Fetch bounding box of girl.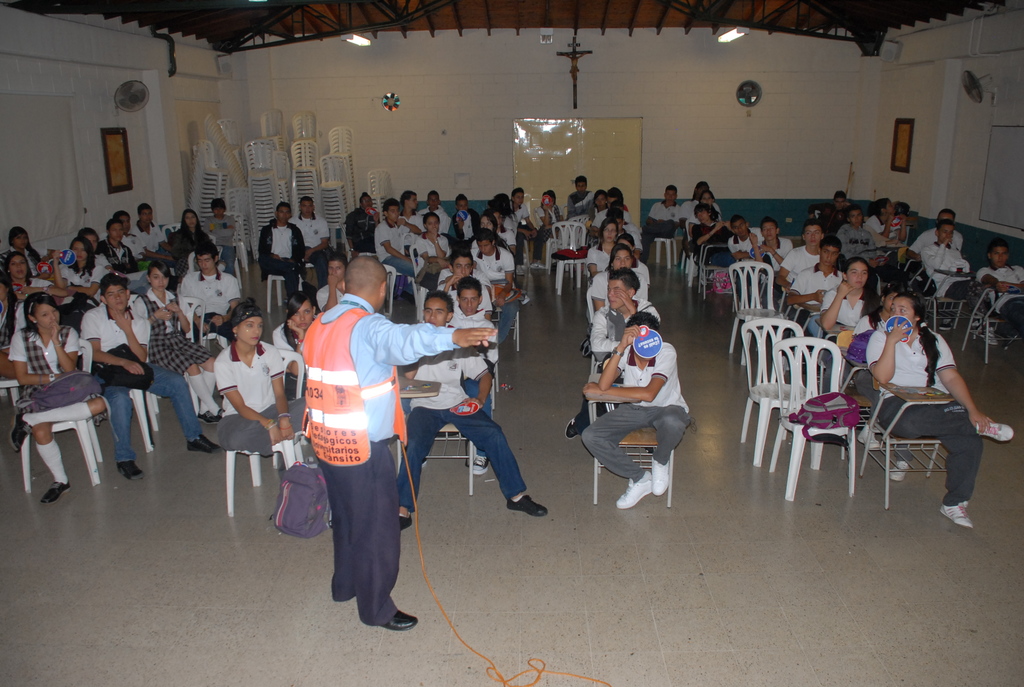
Bbox: (x1=847, y1=280, x2=906, y2=477).
